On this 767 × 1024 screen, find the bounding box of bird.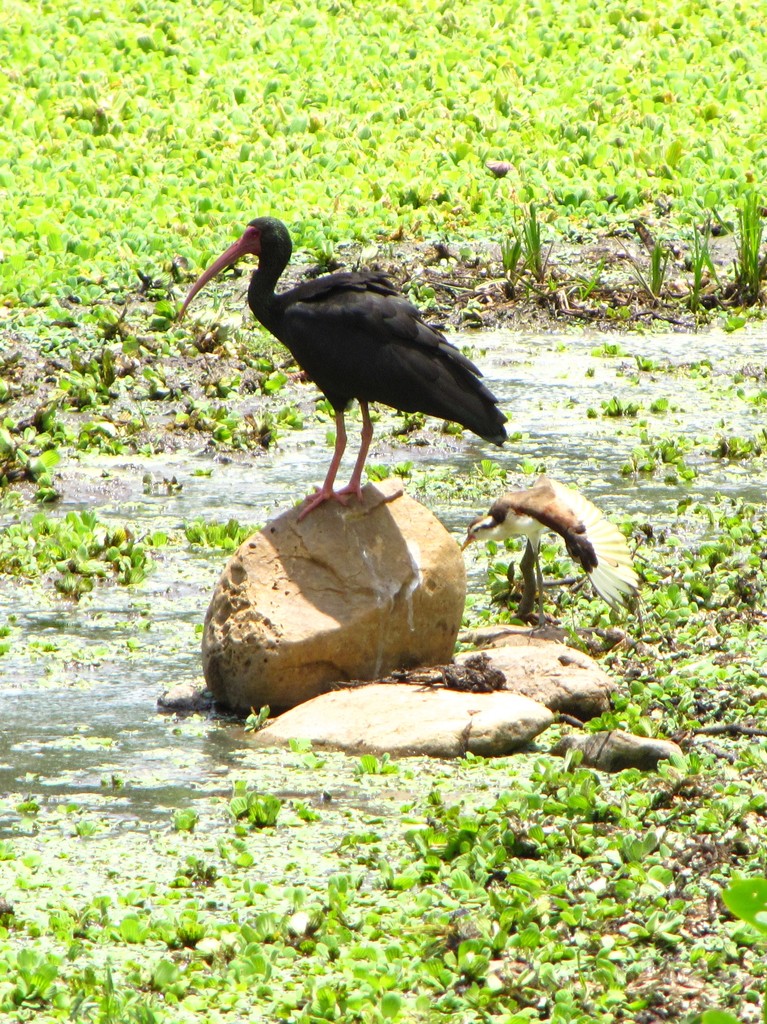
Bounding box: left=185, top=212, right=516, bottom=500.
